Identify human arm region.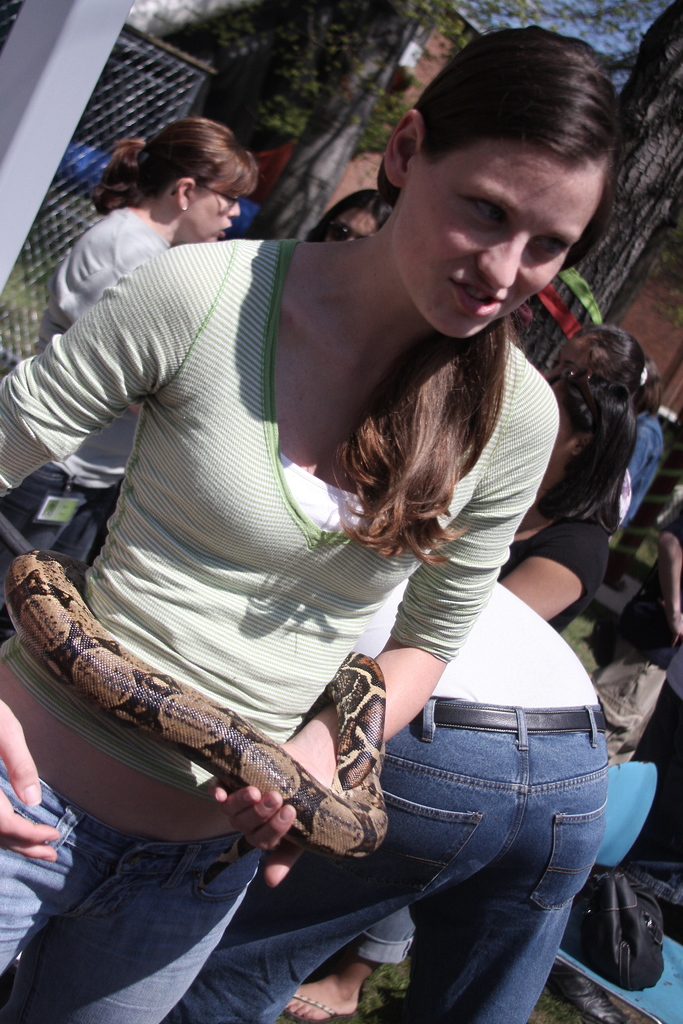
Region: 0/259/189/858.
